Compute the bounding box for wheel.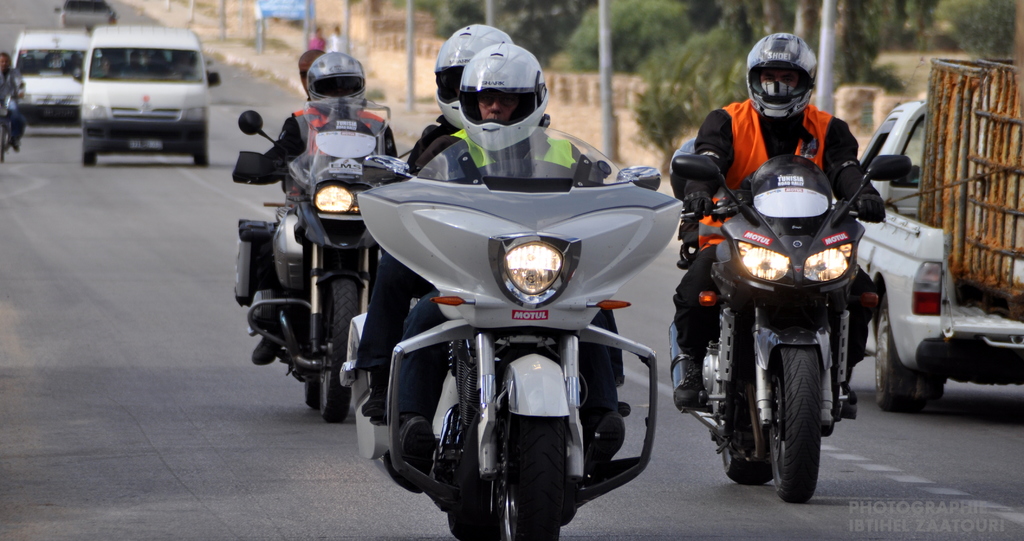
BBox(190, 148, 209, 168).
